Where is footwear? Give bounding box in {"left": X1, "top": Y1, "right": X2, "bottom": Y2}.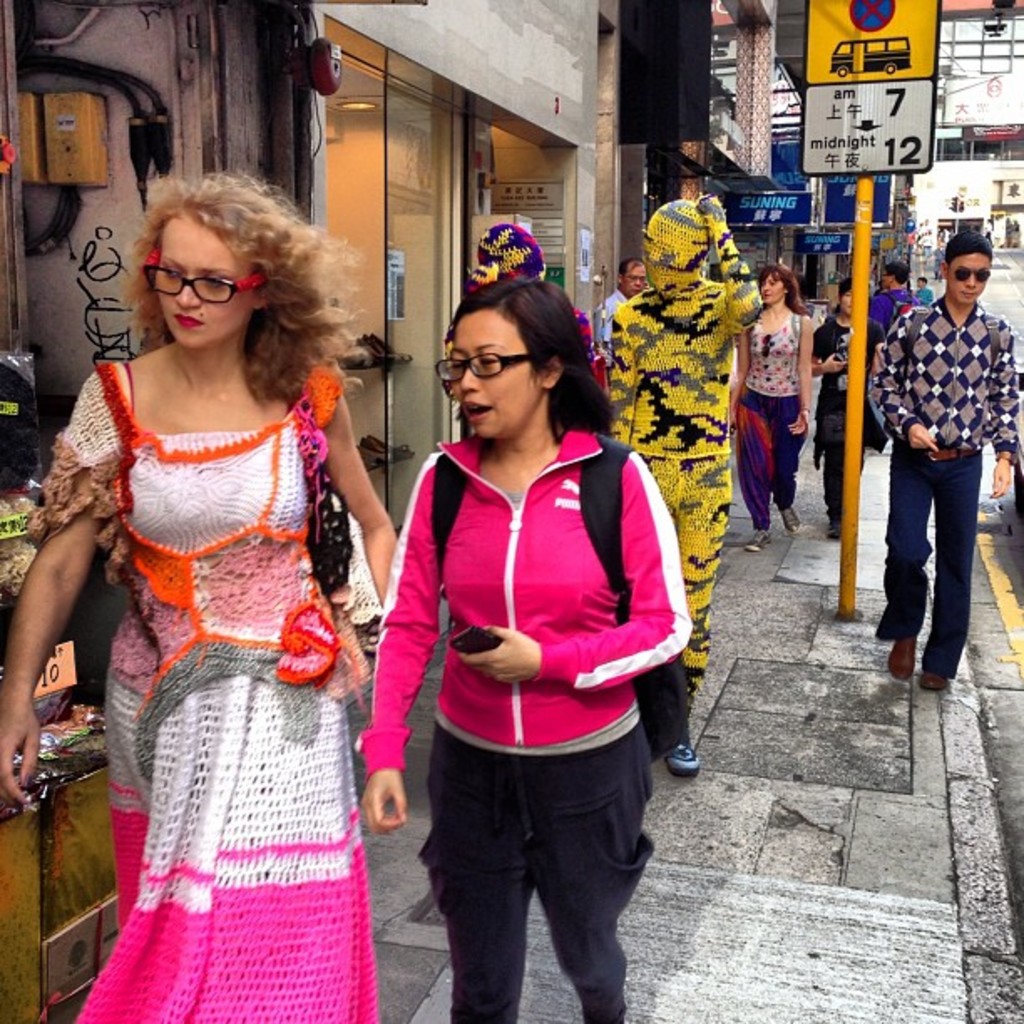
{"left": 890, "top": 606, "right": 912, "bottom": 679}.
